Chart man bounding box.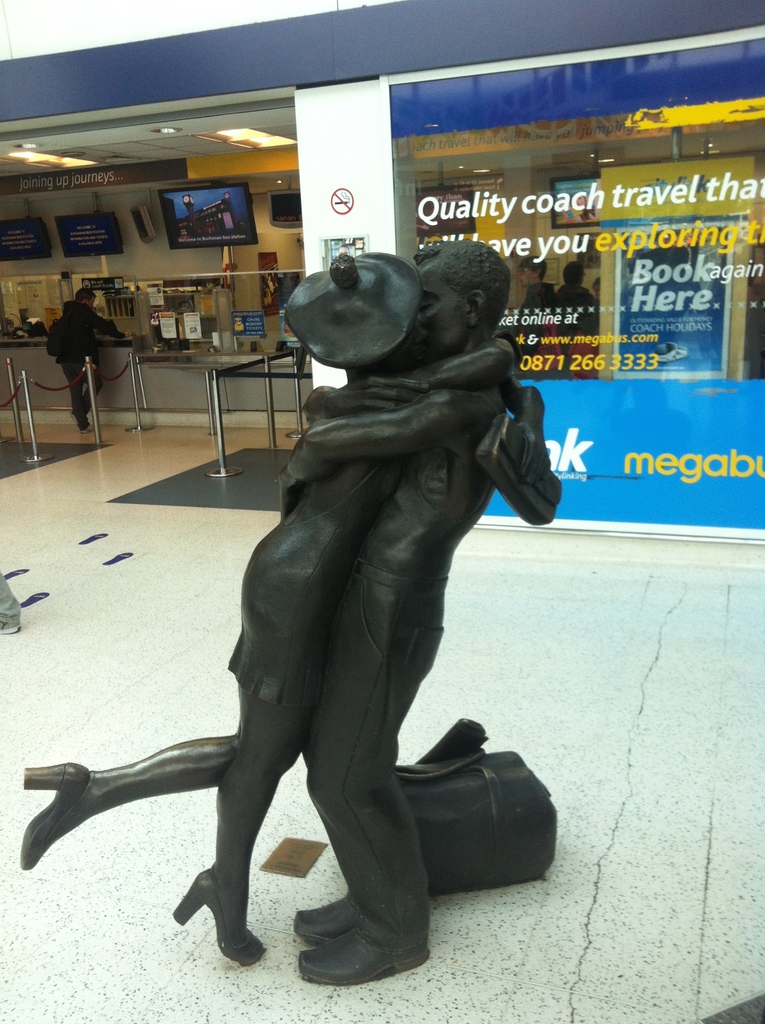
Charted: 271 245 561 993.
